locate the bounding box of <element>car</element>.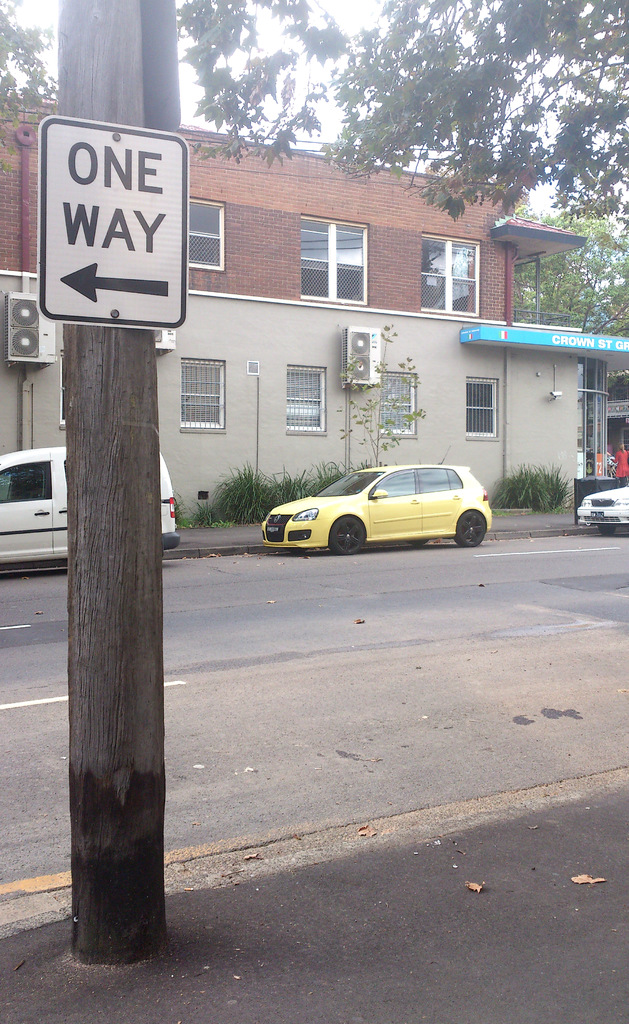
Bounding box: bbox=(576, 479, 628, 540).
